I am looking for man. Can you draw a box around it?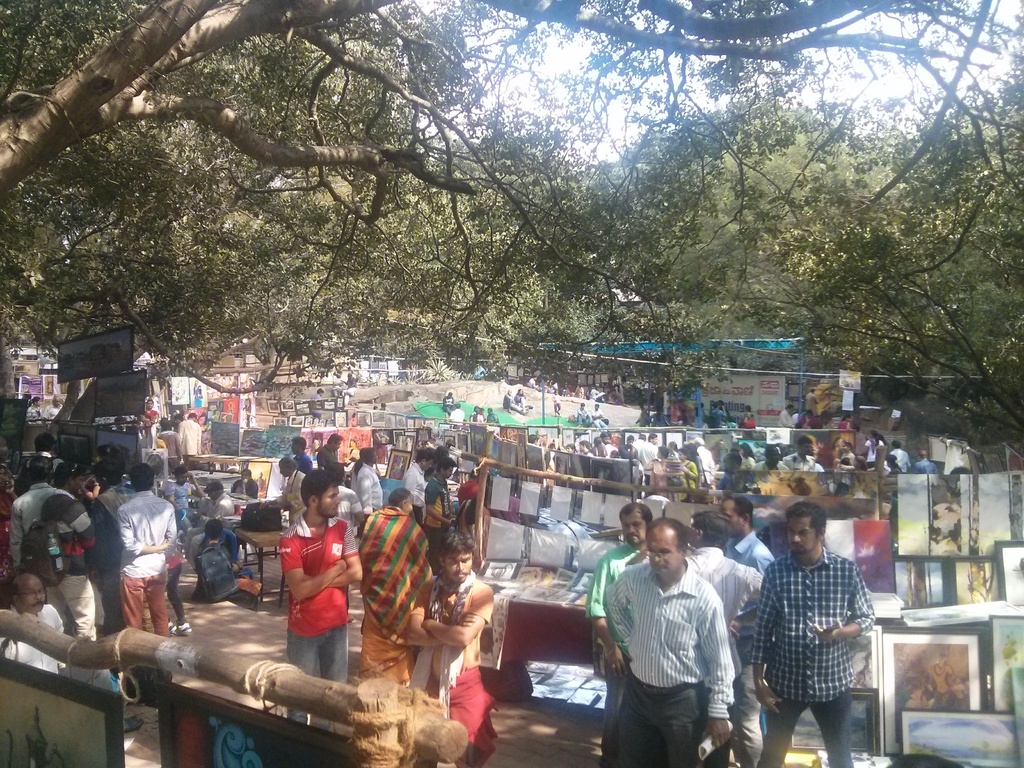
Sure, the bounding box is bbox(754, 444, 789, 471).
